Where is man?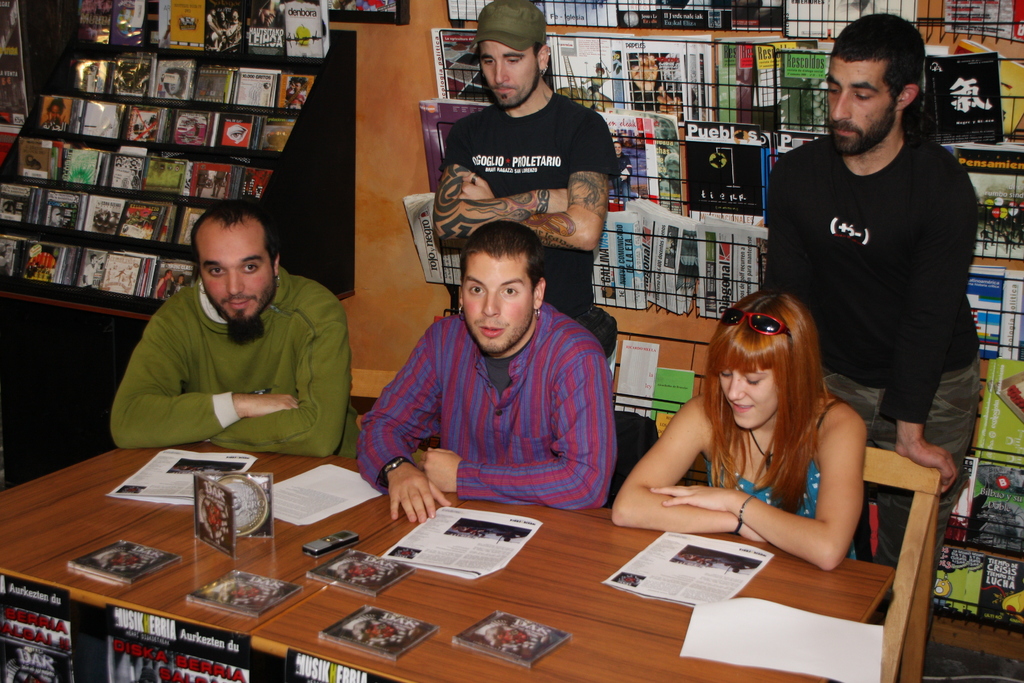
region(356, 219, 619, 529).
